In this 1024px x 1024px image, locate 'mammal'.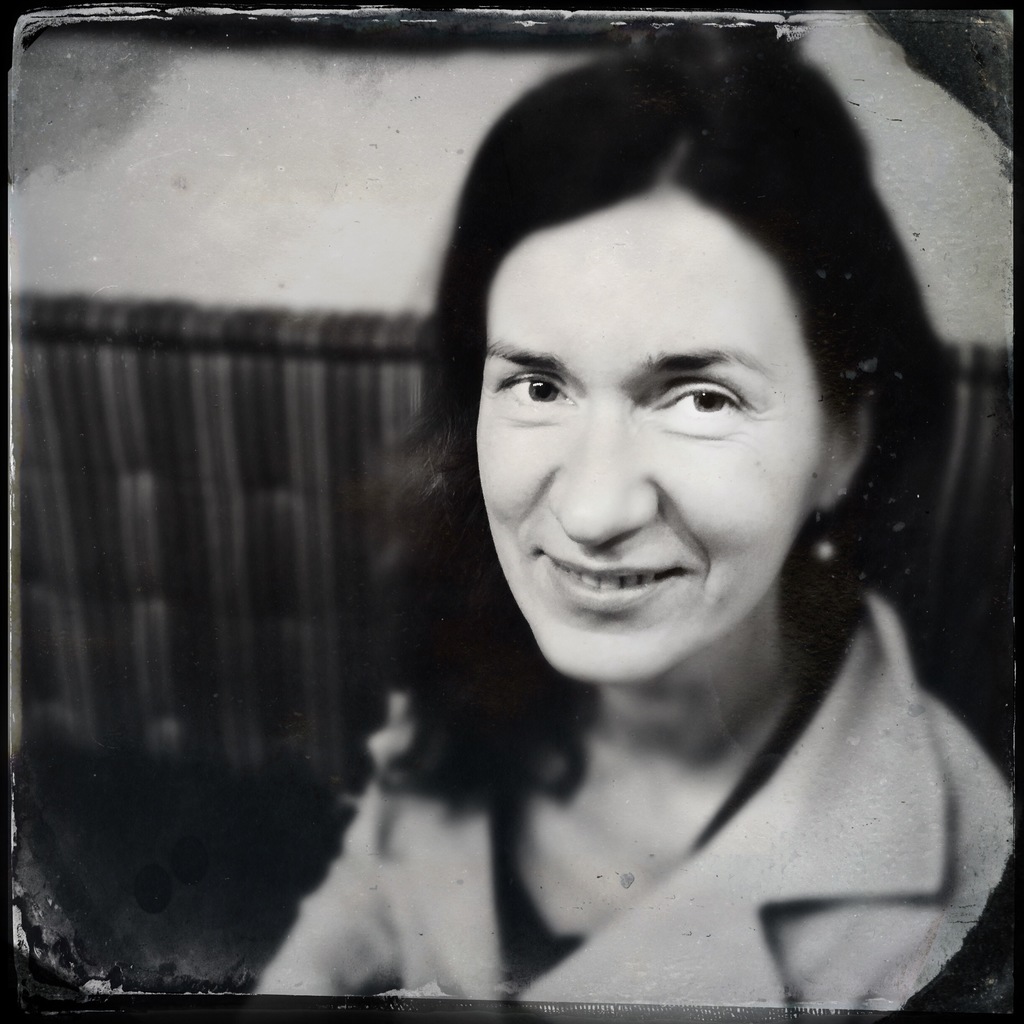
Bounding box: x1=252 y1=40 x2=1022 y2=1000.
